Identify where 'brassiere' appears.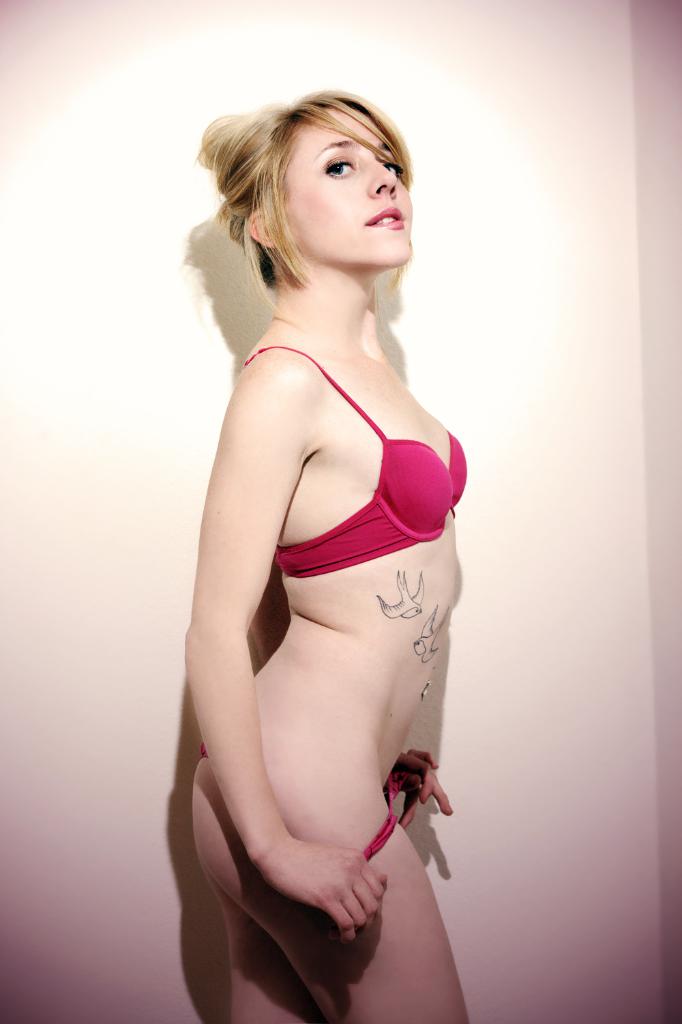
Appears at (238,339,473,582).
